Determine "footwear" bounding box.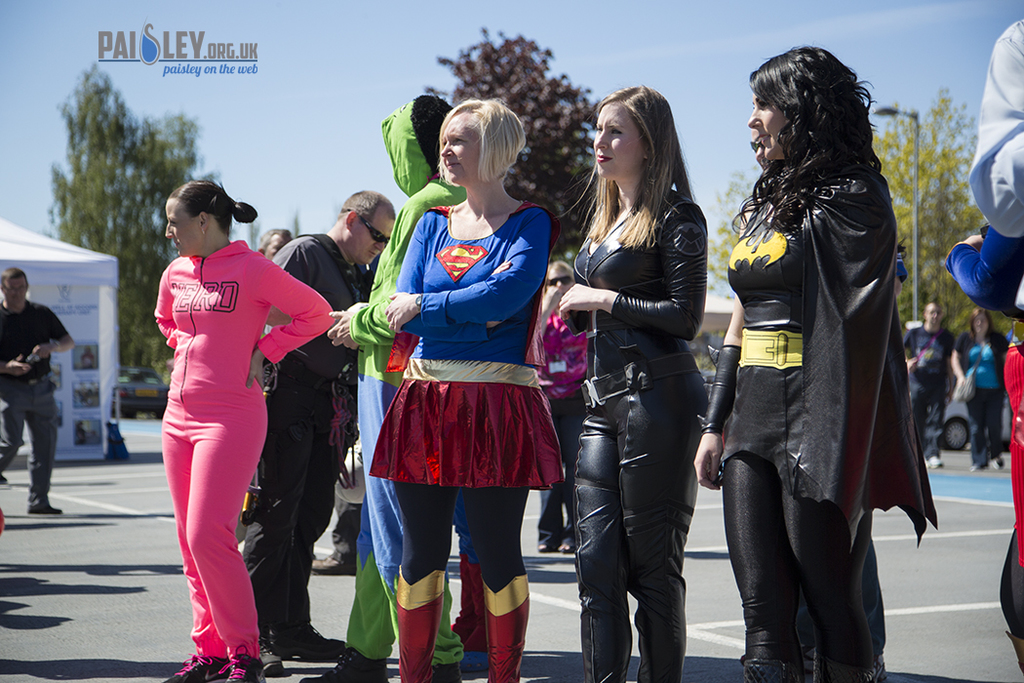
Determined: <region>221, 645, 256, 682</region>.
